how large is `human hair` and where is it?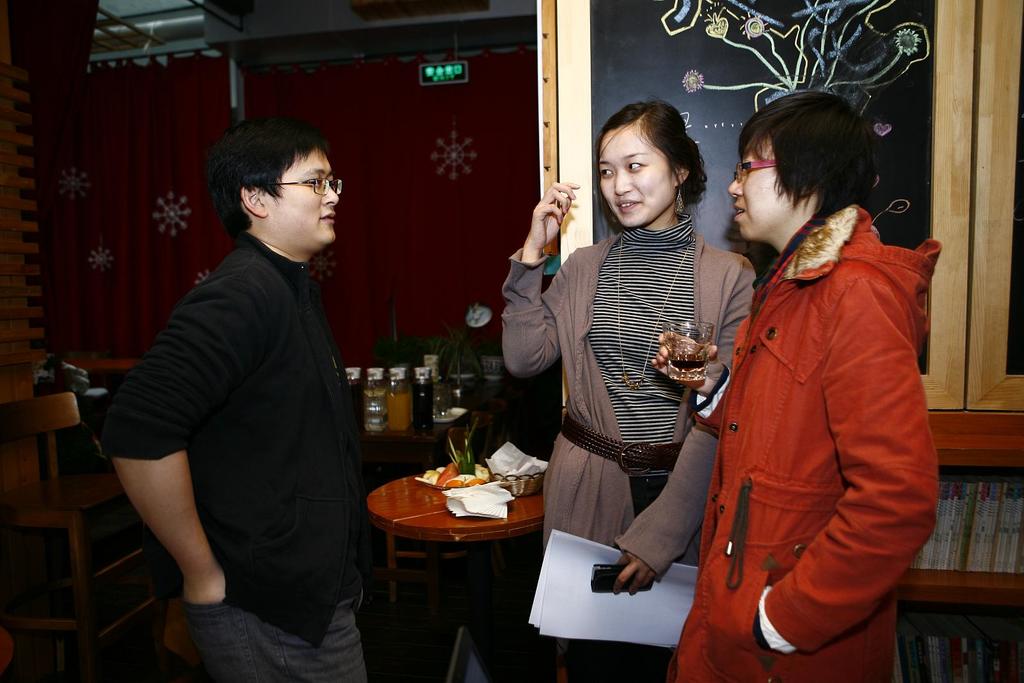
Bounding box: (742, 92, 893, 244).
